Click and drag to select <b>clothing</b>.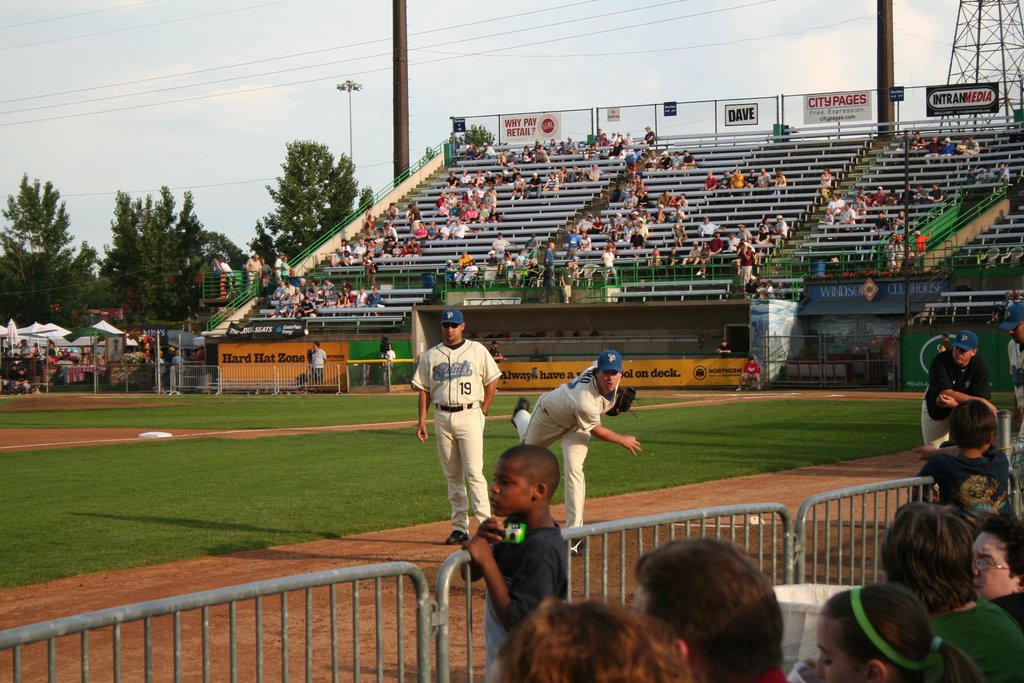
Selection: 511/399/588/558.
